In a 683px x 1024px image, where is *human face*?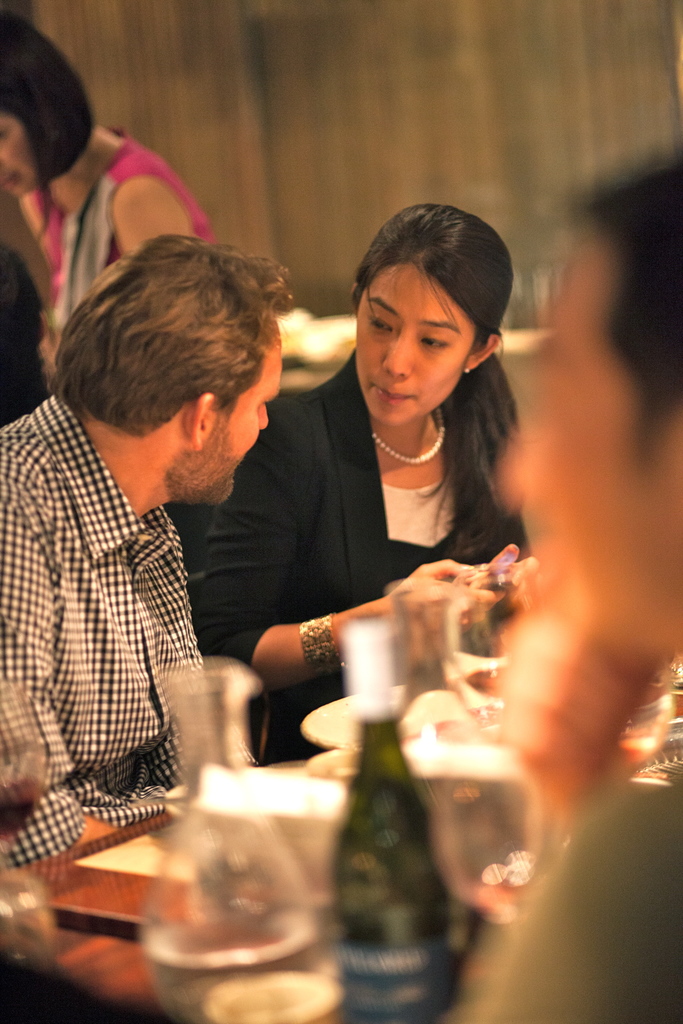
(left=0, top=113, right=42, bottom=199).
